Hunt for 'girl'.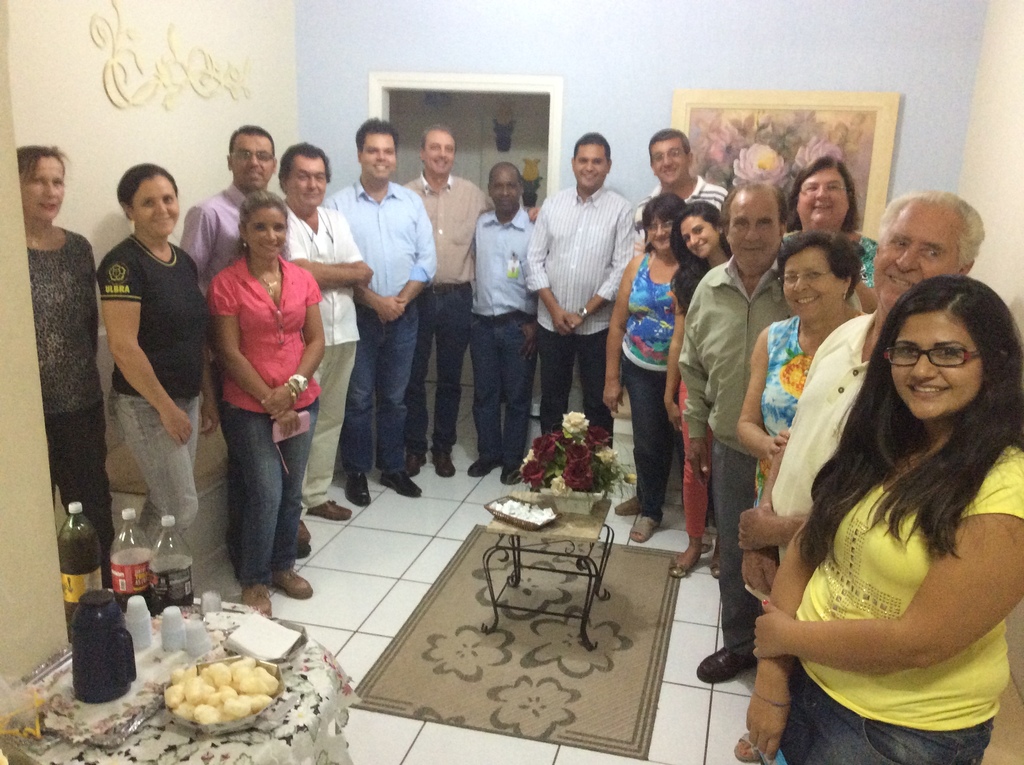
Hunted down at pyautogui.locateOnScreen(100, 163, 219, 572).
